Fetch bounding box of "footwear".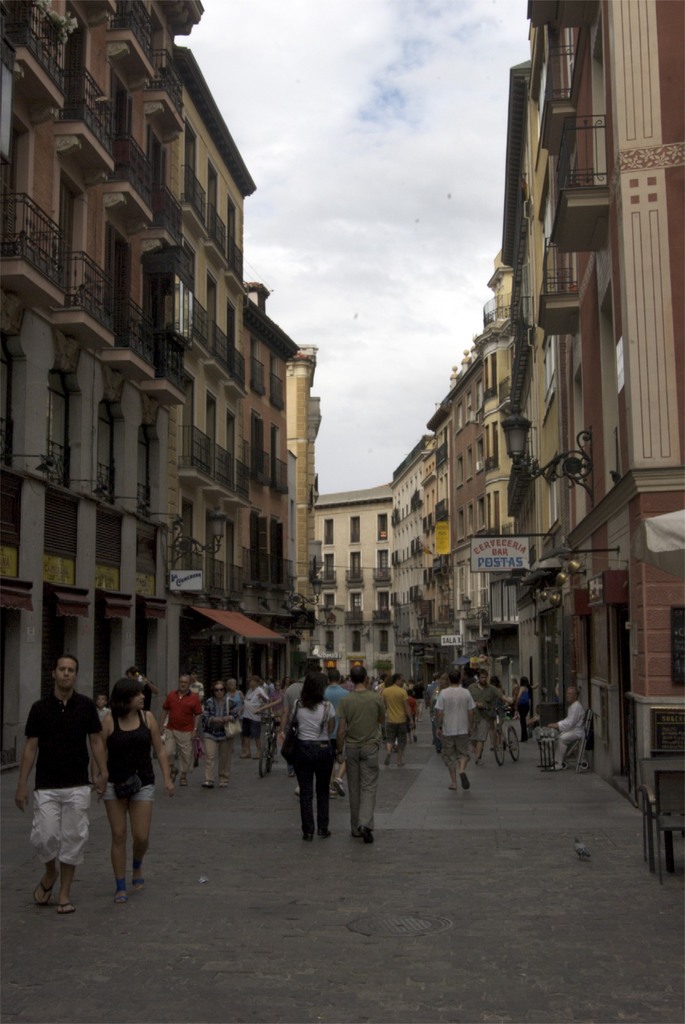
Bbox: 48:895:76:914.
